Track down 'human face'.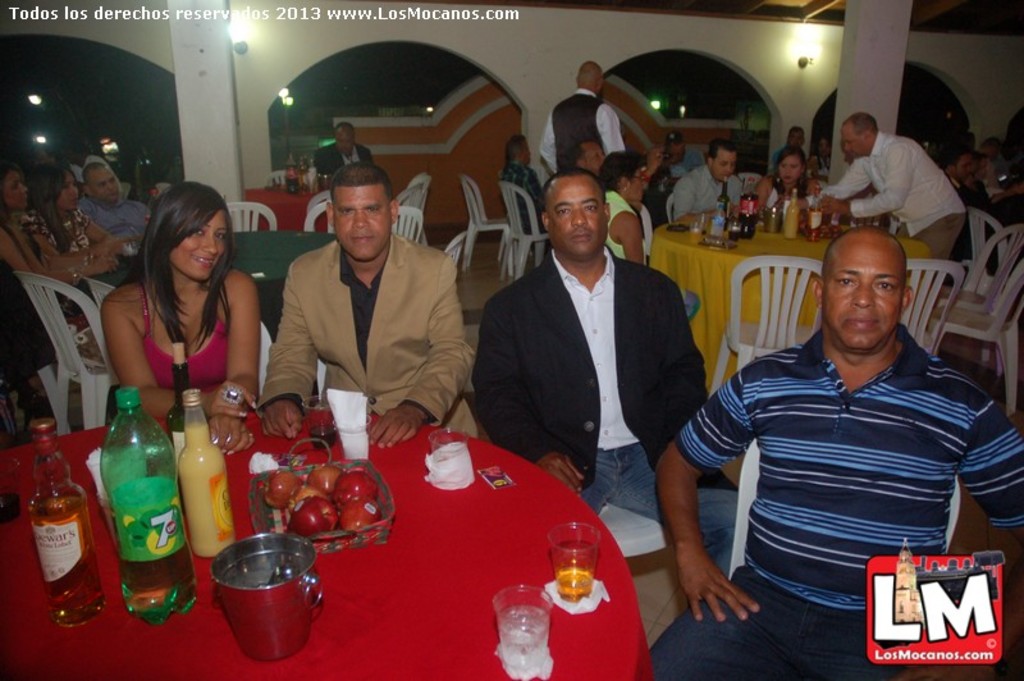
Tracked to 586, 145, 604, 172.
